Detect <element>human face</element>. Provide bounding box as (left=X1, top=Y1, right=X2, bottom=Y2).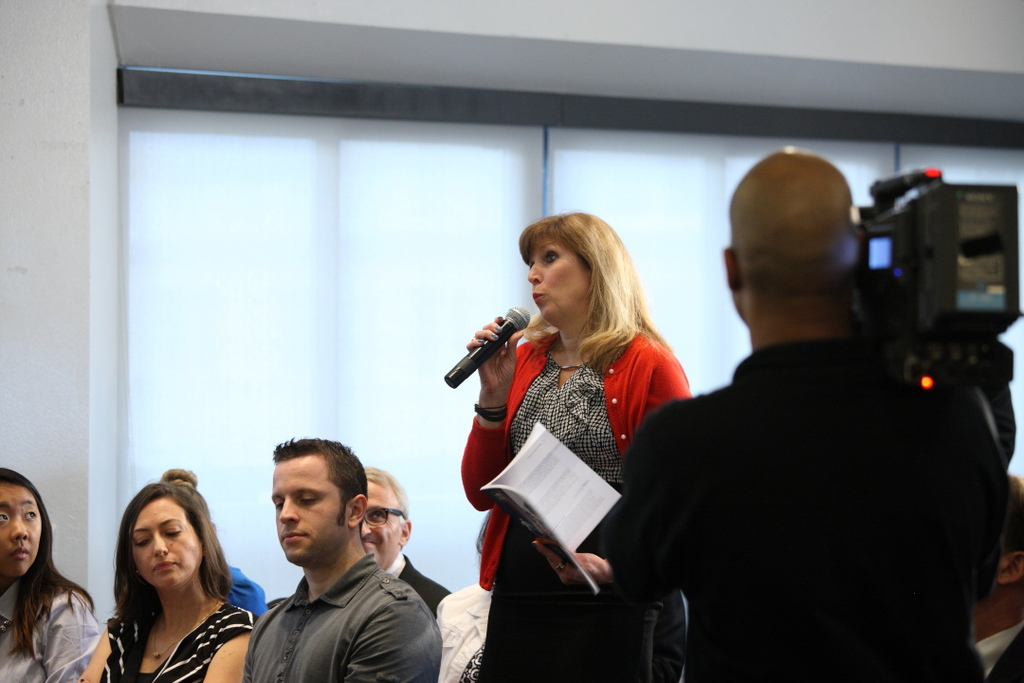
(left=131, top=498, right=204, bottom=586).
